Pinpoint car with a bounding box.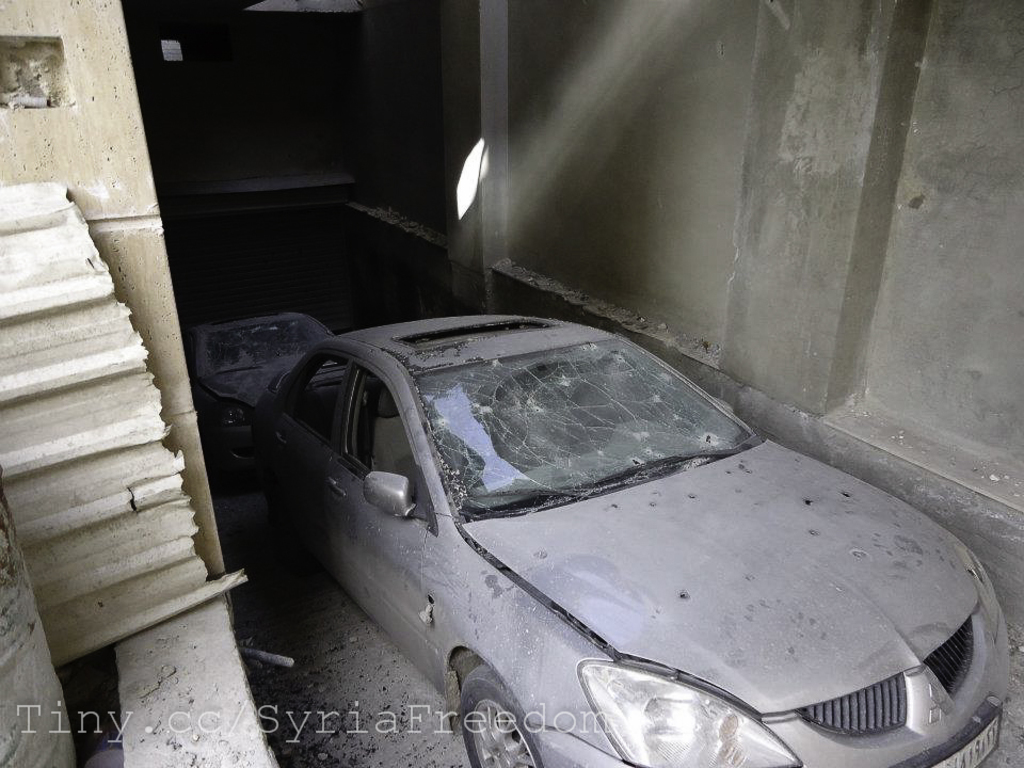
[245, 324, 1013, 767].
